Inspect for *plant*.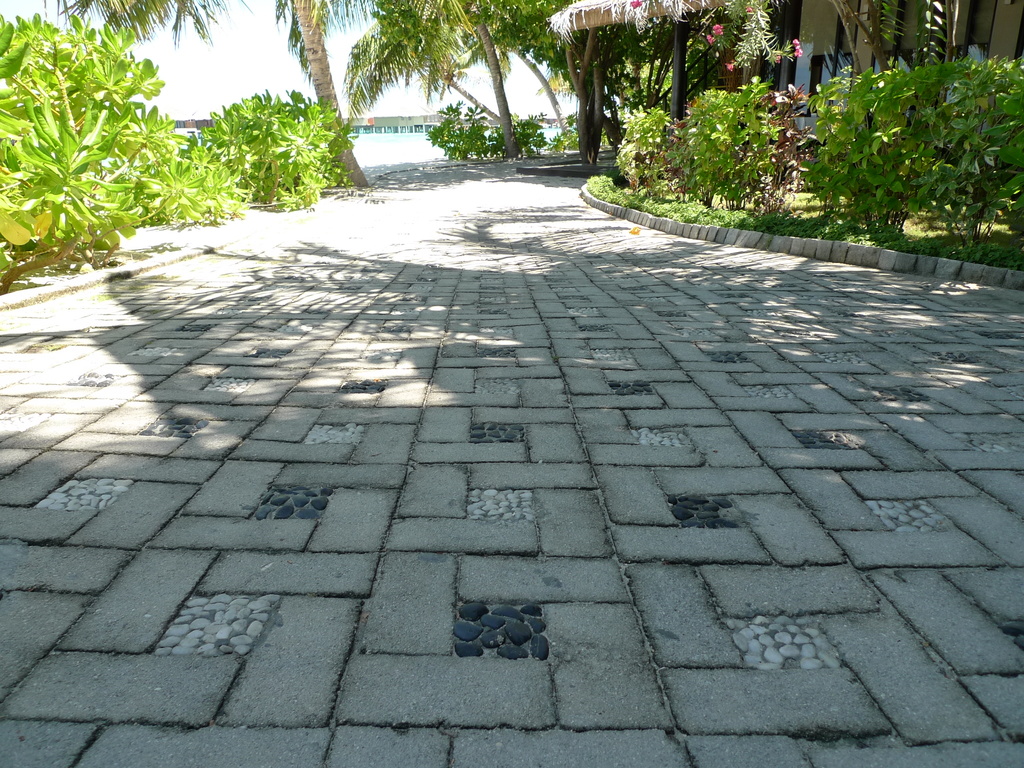
Inspection: (left=17, top=25, right=240, bottom=260).
